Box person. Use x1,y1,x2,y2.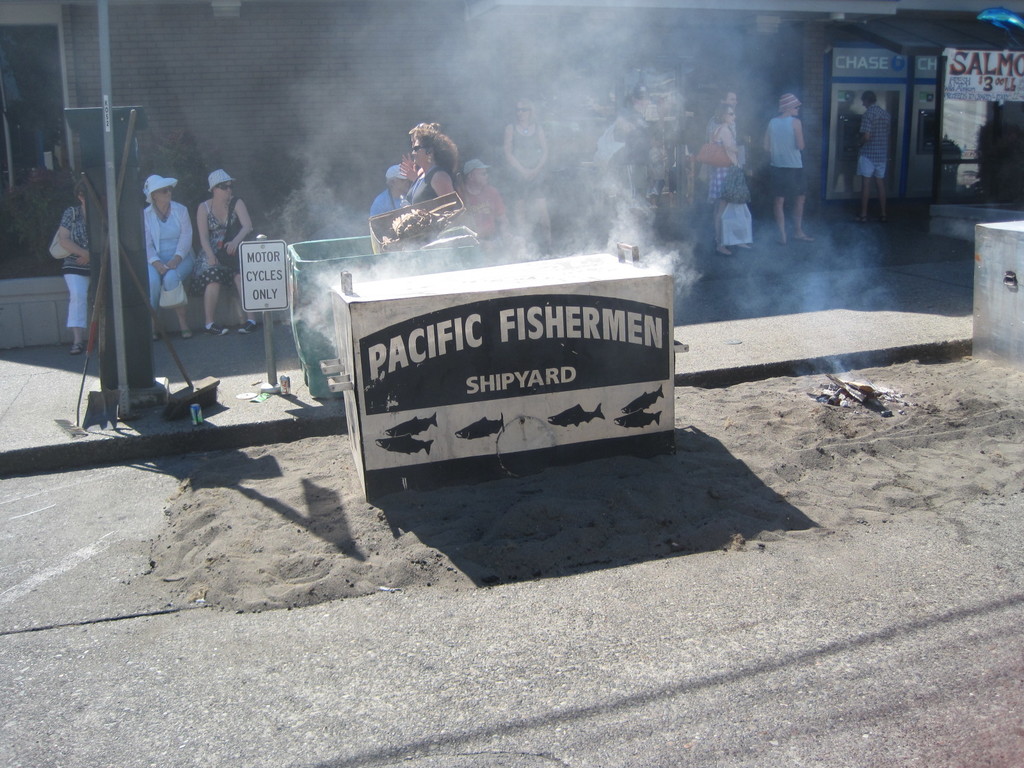
506,89,561,260.
